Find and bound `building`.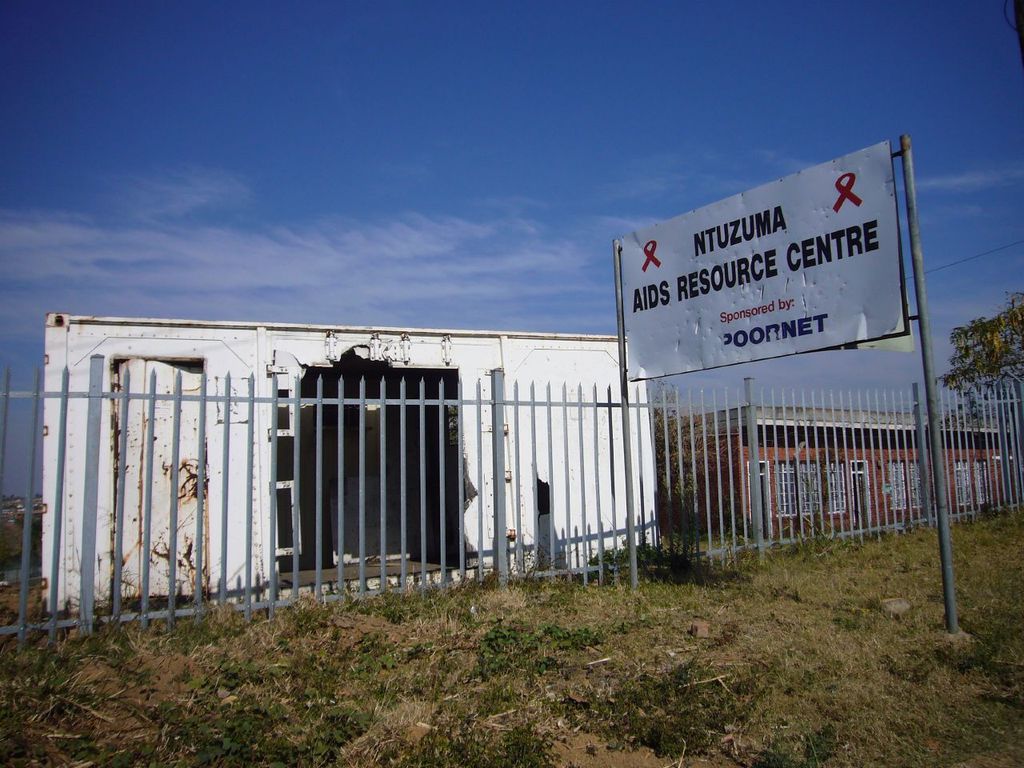
Bound: {"x1": 21, "y1": 298, "x2": 655, "y2": 623}.
